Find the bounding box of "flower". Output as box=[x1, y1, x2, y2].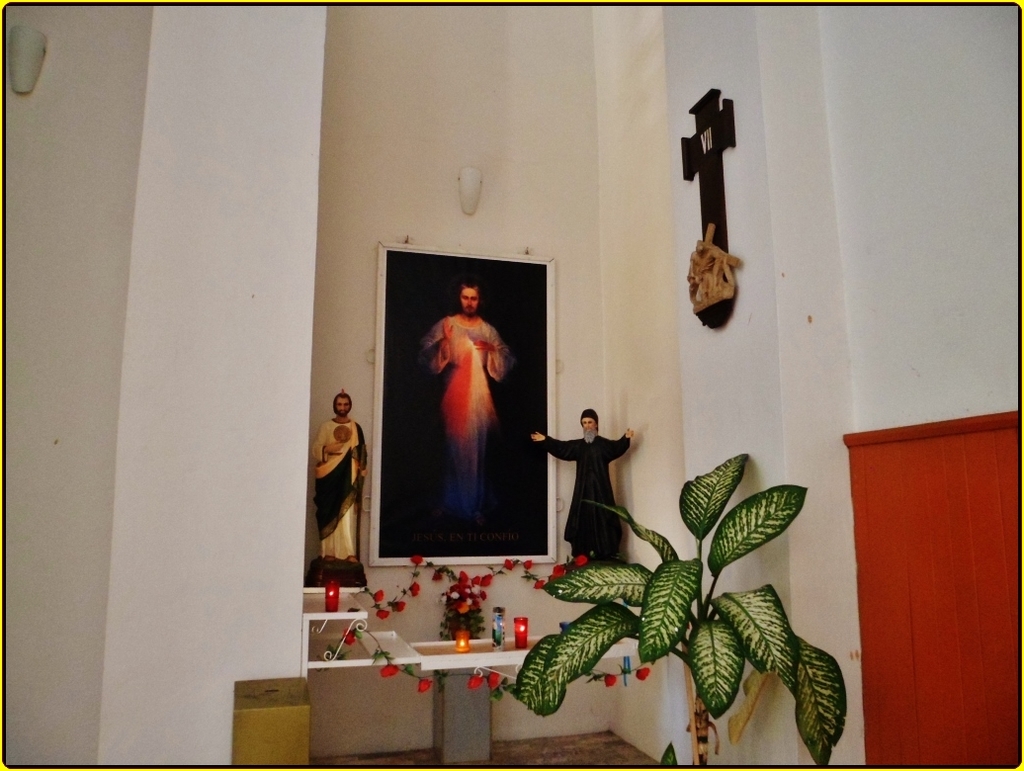
box=[467, 674, 480, 689].
